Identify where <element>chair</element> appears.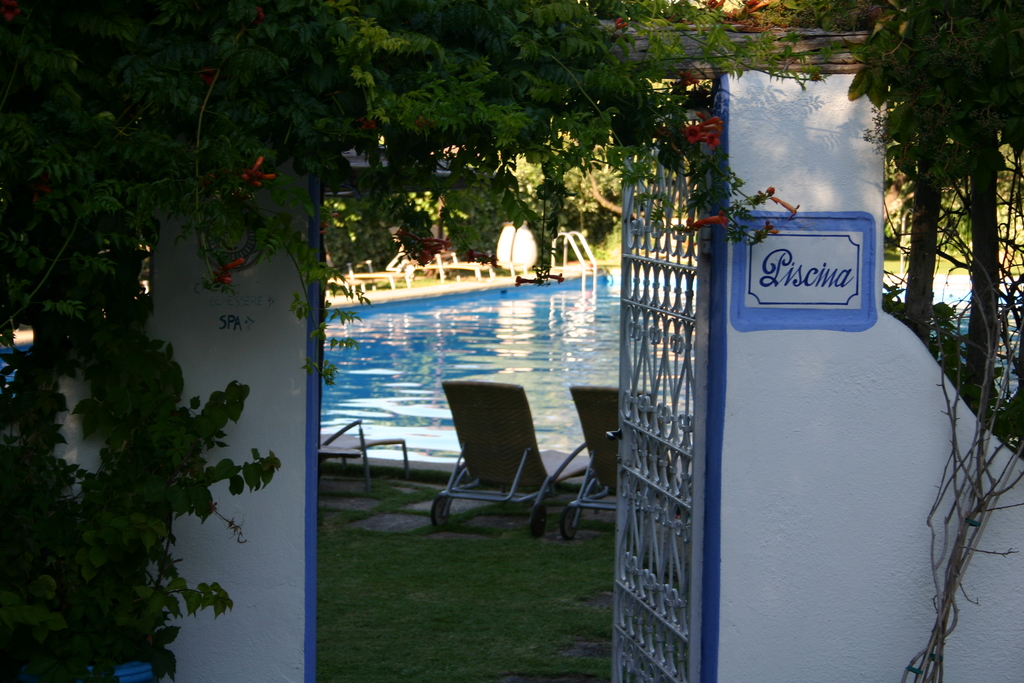
Appears at 427 376 572 552.
